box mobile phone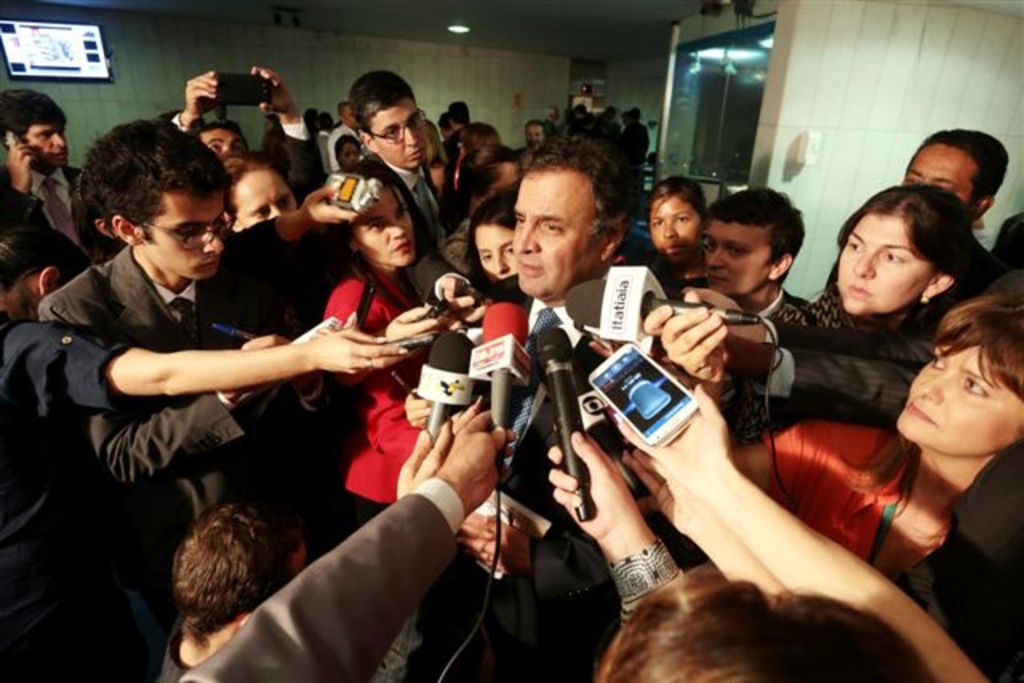
[8,130,26,149]
